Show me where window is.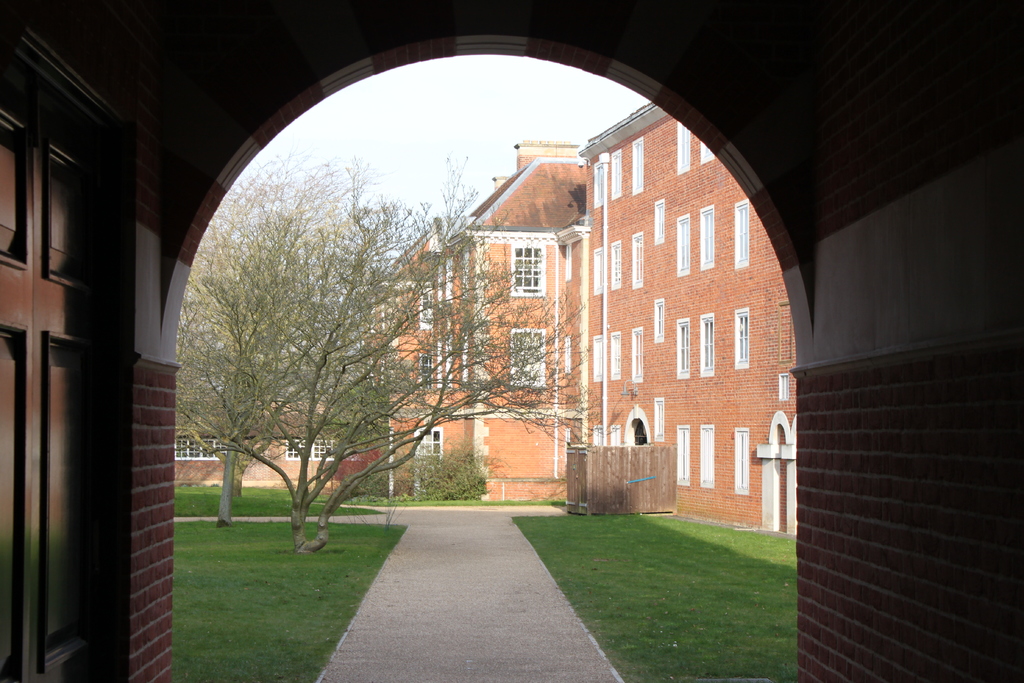
window is at crop(631, 229, 644, 288).
